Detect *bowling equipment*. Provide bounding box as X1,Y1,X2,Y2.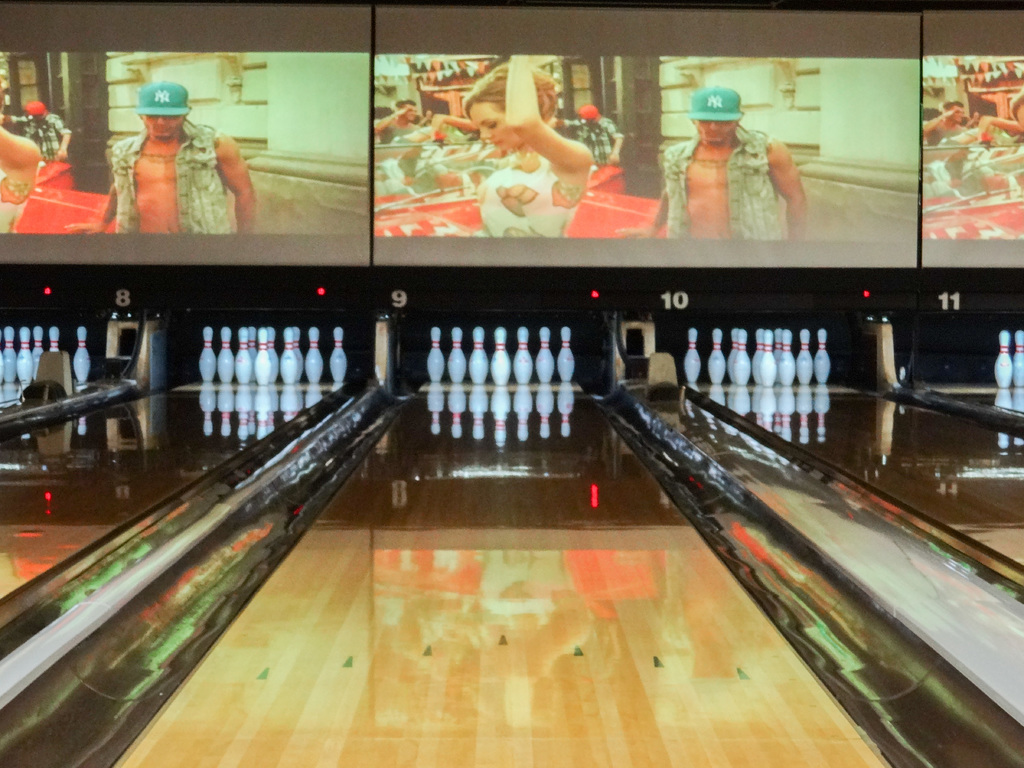
74,326,93,385.
